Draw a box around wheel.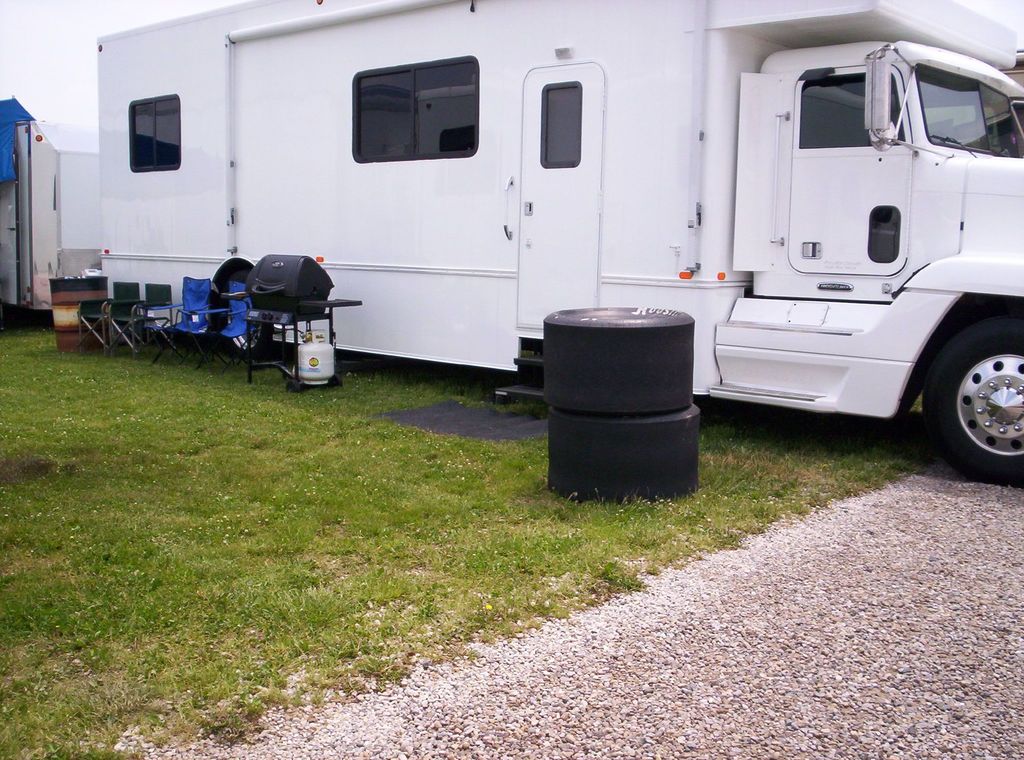
220/271/273/358.
